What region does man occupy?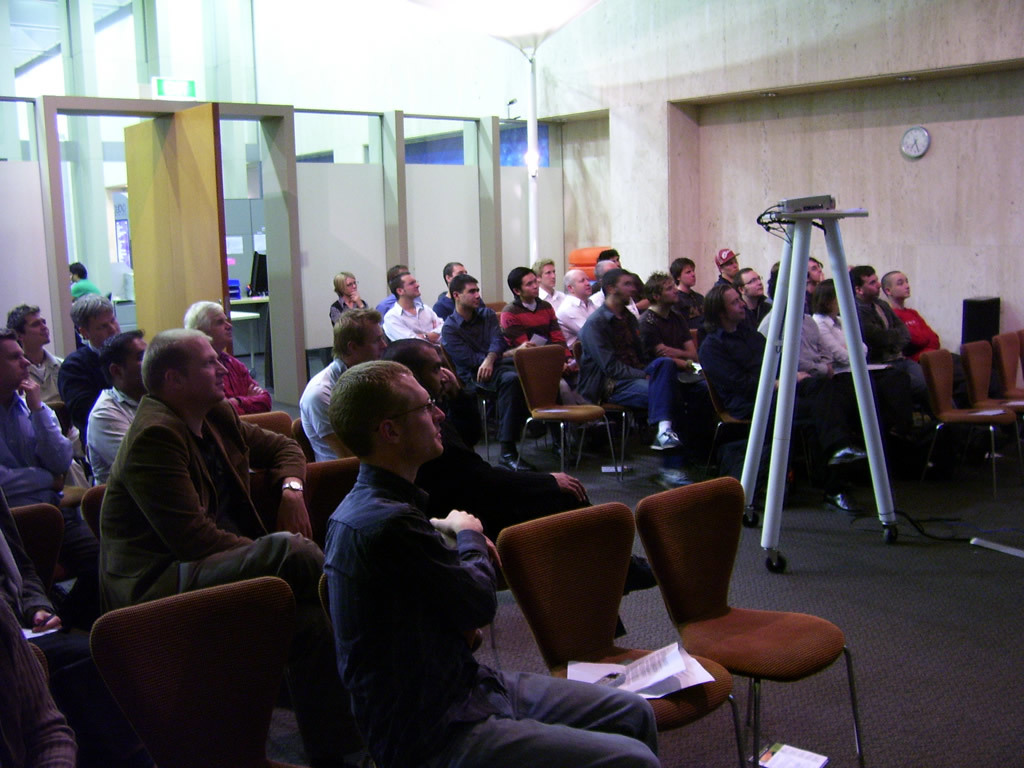
select_region(699, 277, 797, 453).
